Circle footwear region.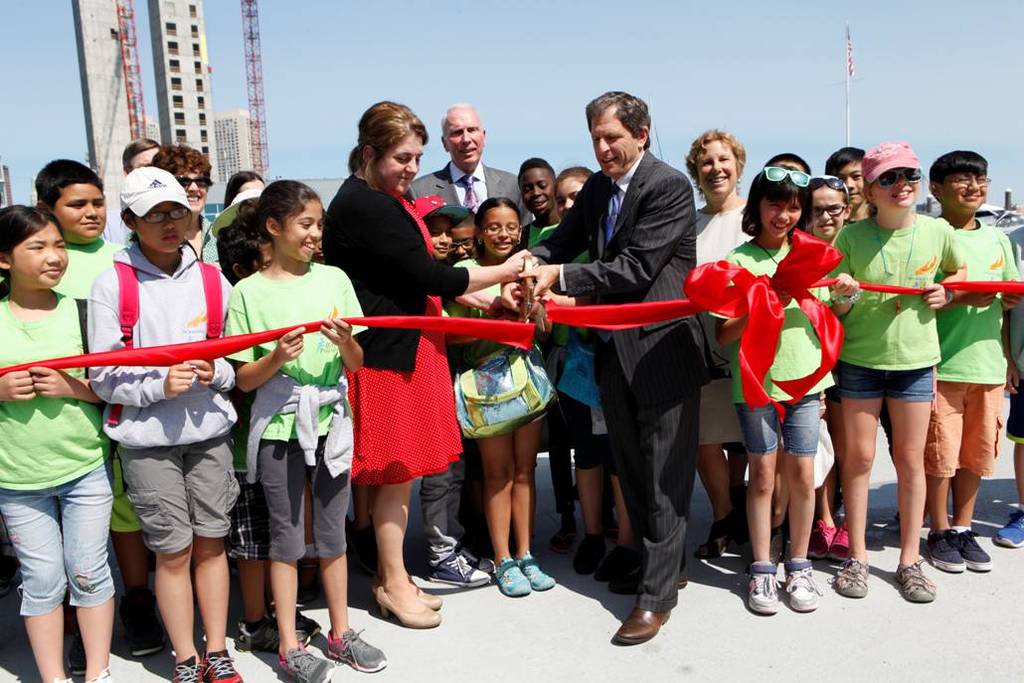
Region: [362, 583, 440, 615].
